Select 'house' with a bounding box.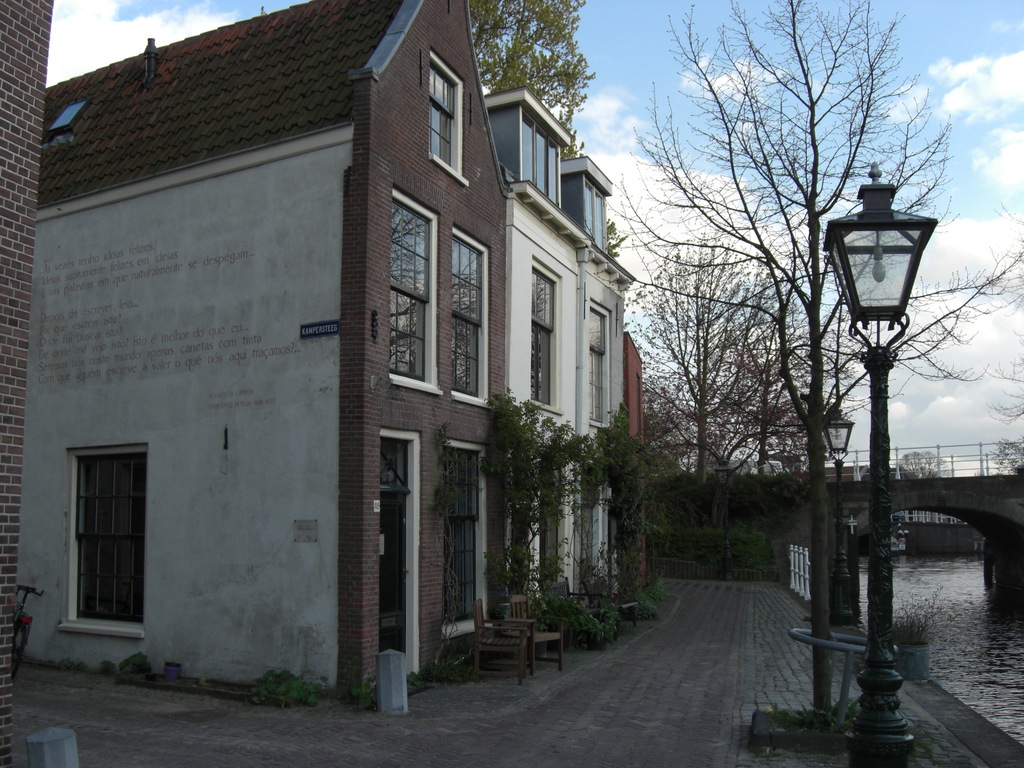
rect(17, 0, 643, 707).
